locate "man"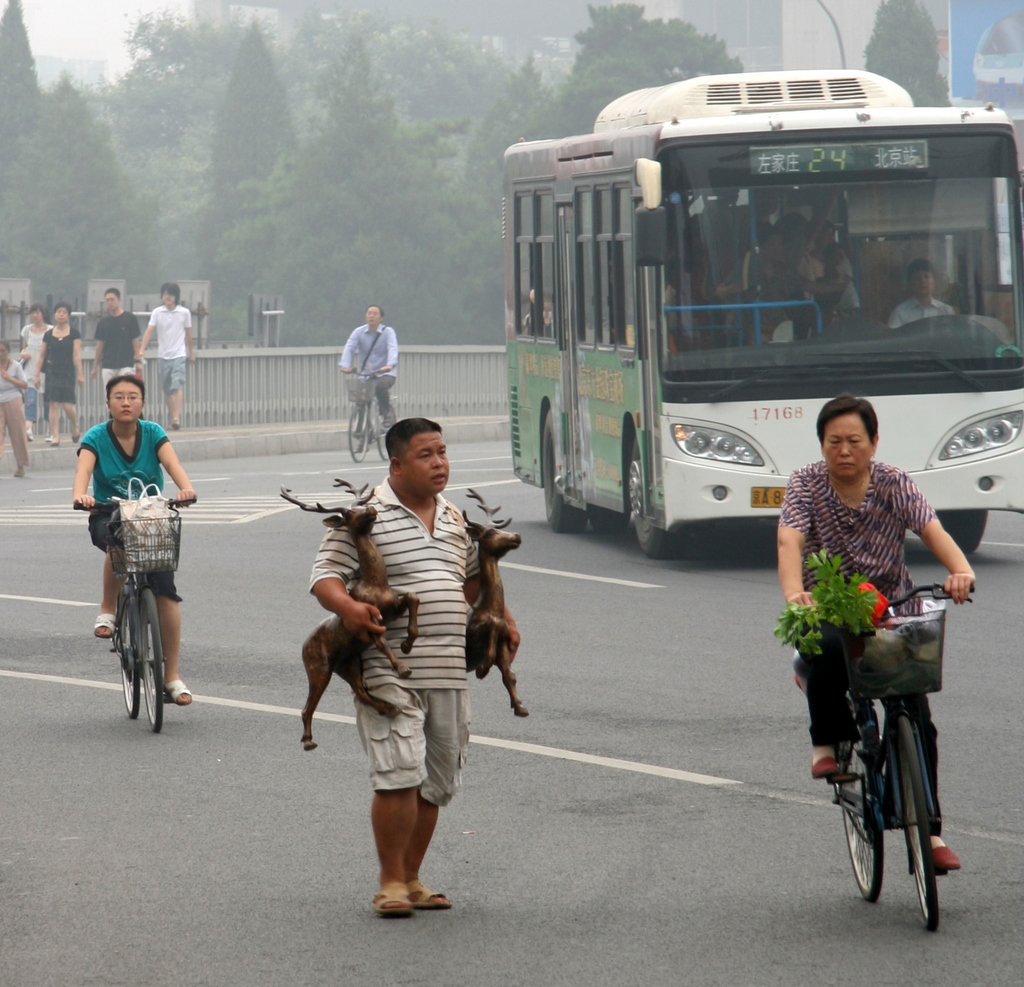
bbox=(881, 260, 957, 330)
